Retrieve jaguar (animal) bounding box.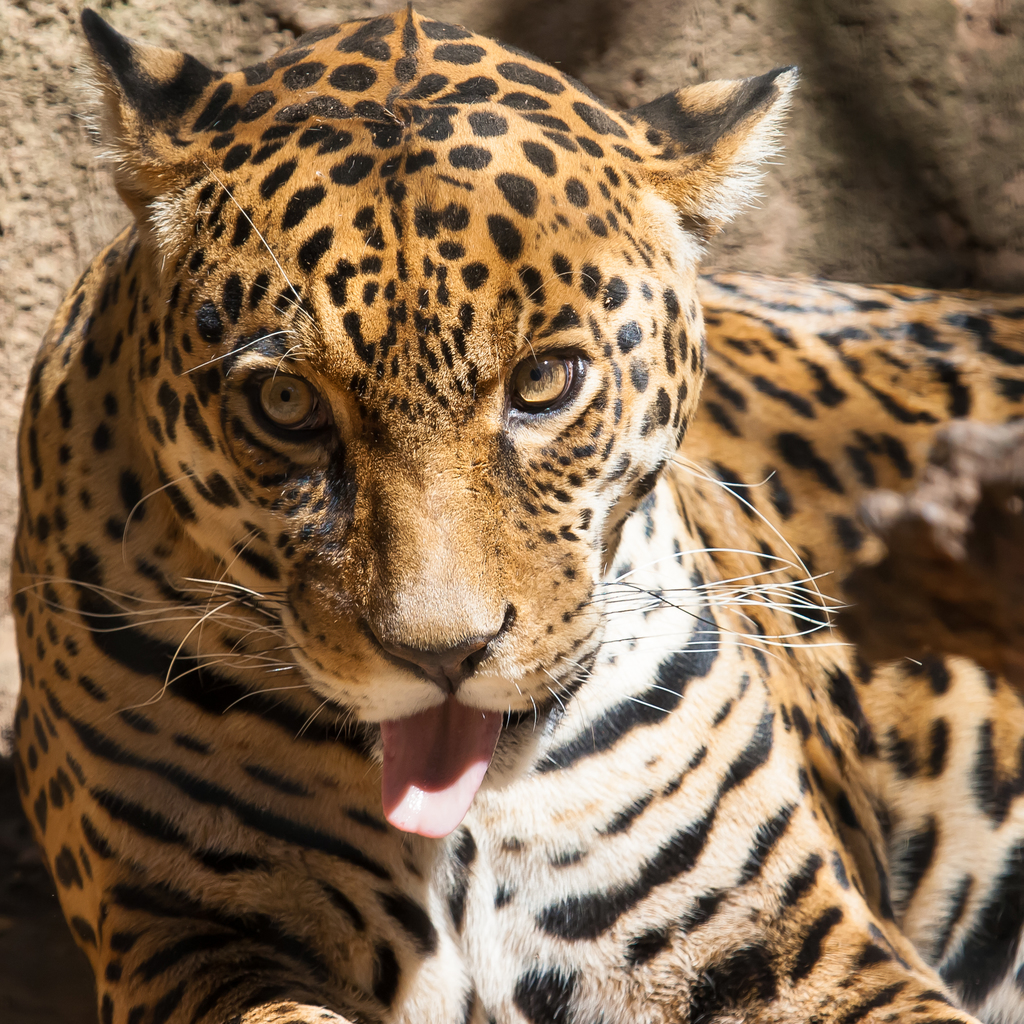
Bounding box: 11,0,1023,1023.
